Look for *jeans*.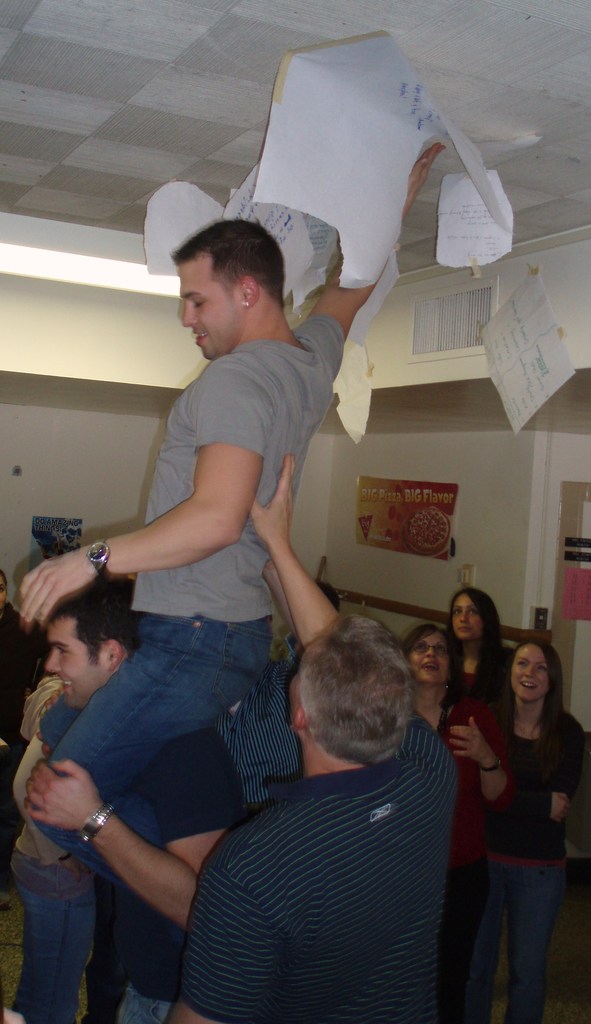
Found: bbox=(29, 613, 276, 886).
